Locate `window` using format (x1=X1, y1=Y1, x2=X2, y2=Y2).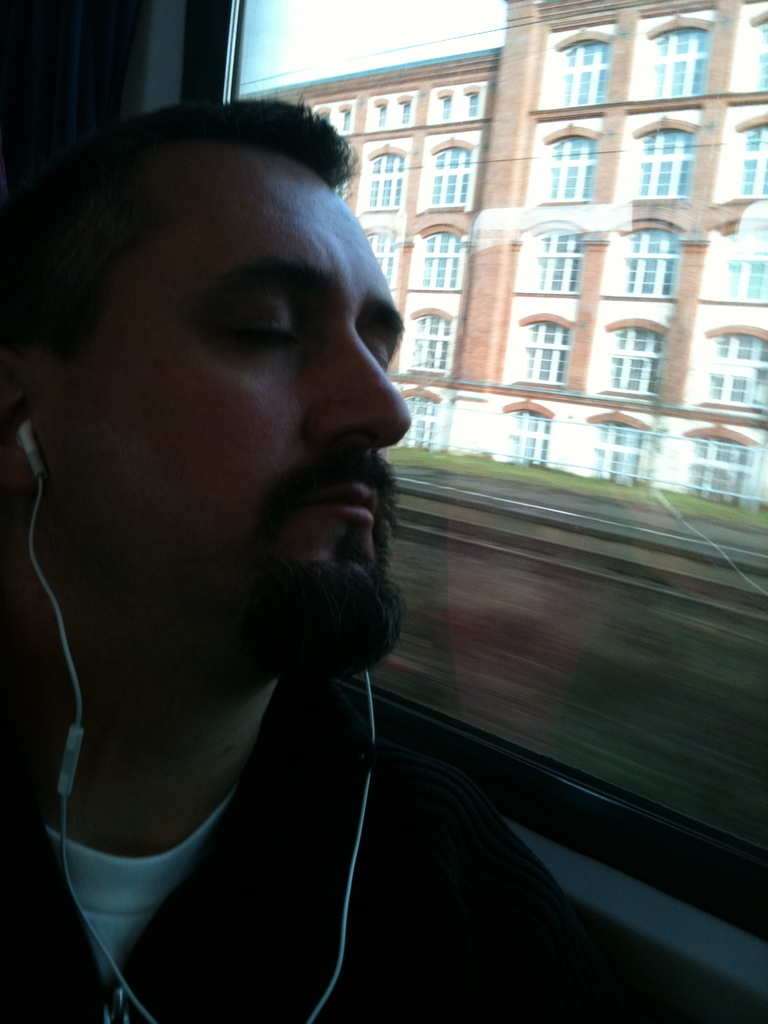
(x1=341, y1=102, x2=352, y2=130).
